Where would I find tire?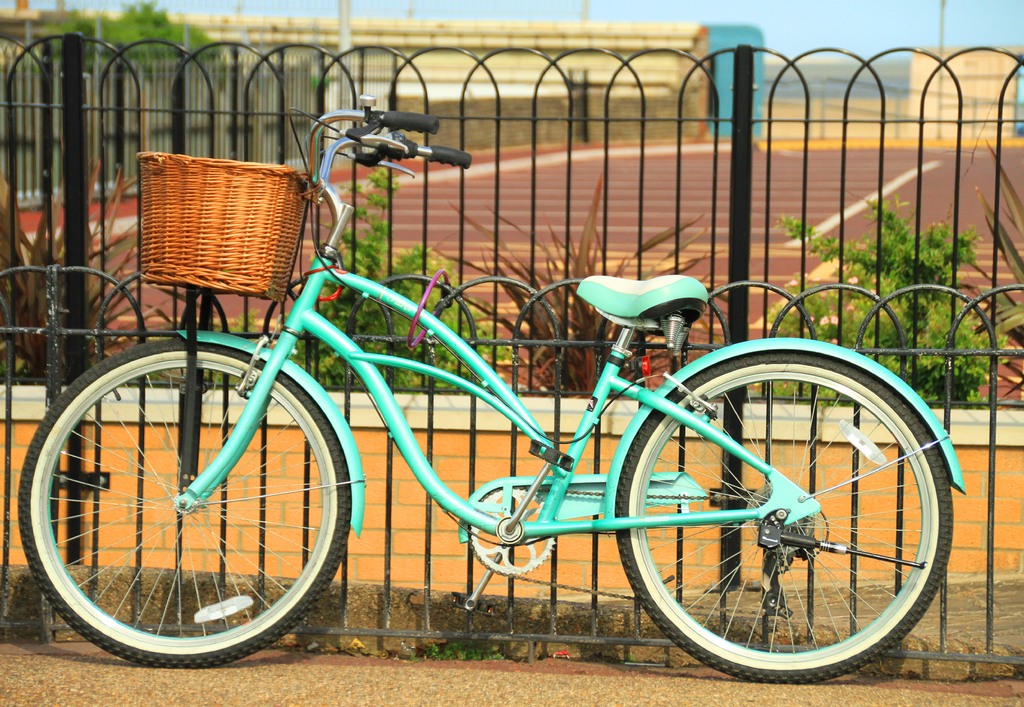
At <bbox>16, 335, 351, 669</bbox>.
